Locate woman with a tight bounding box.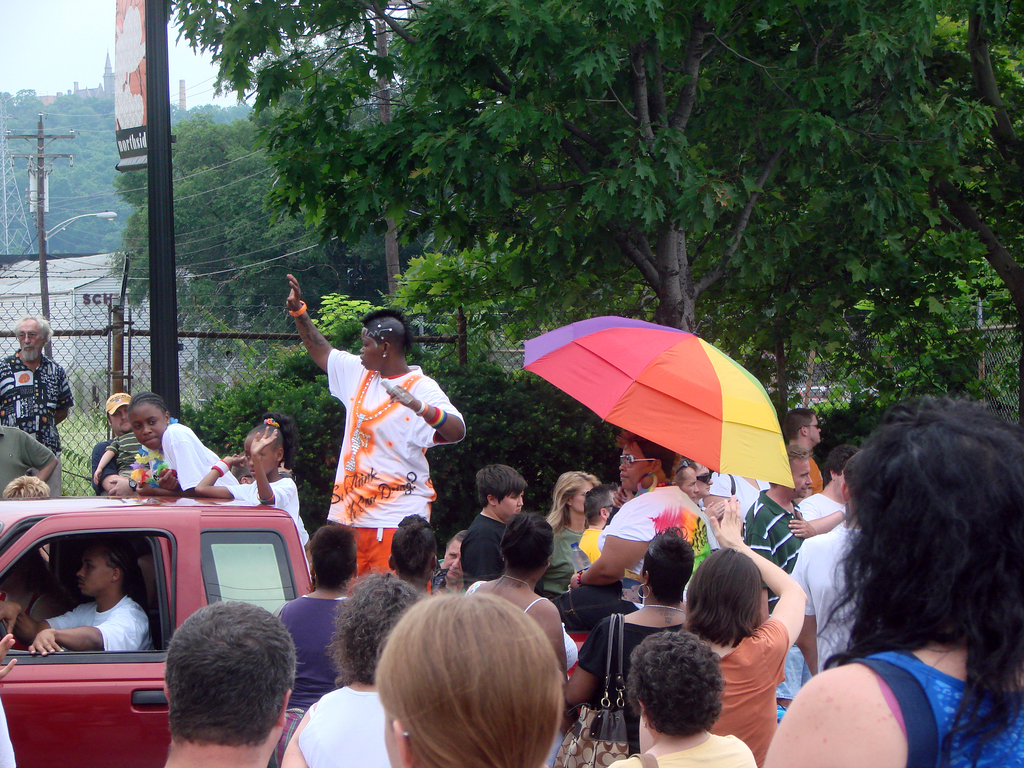
bbox=(372, 588, 560, 767).
